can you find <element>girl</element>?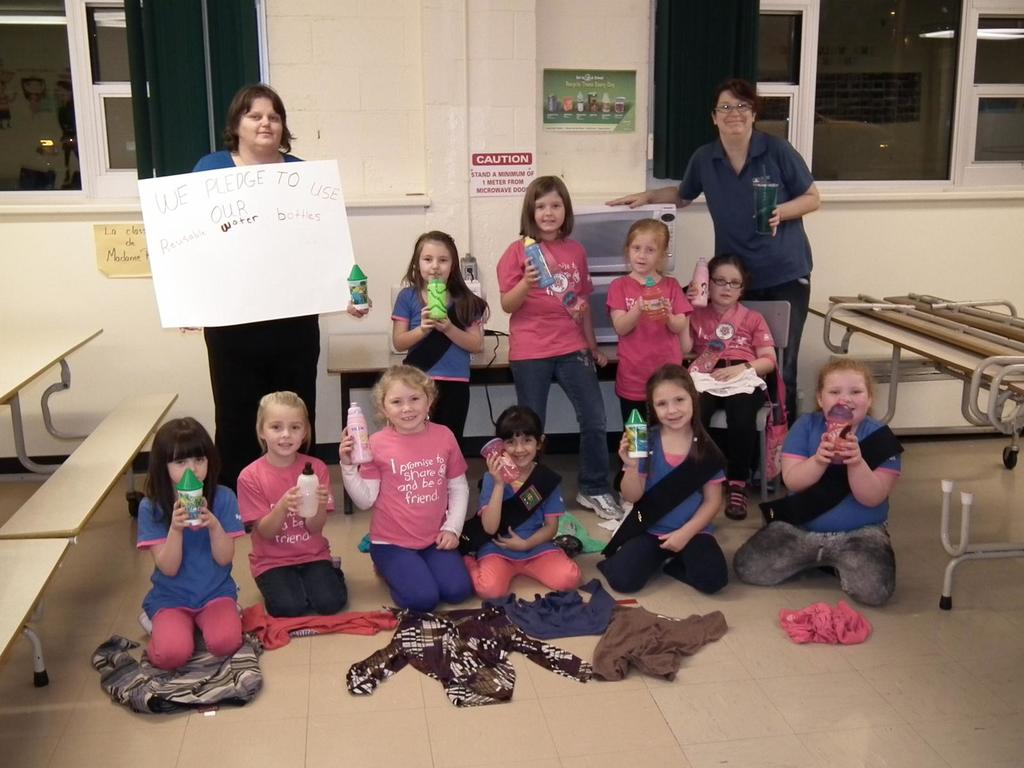
Yes, bounding box: pyautogui.locateOnScreen(494, 173, 611, 495).
